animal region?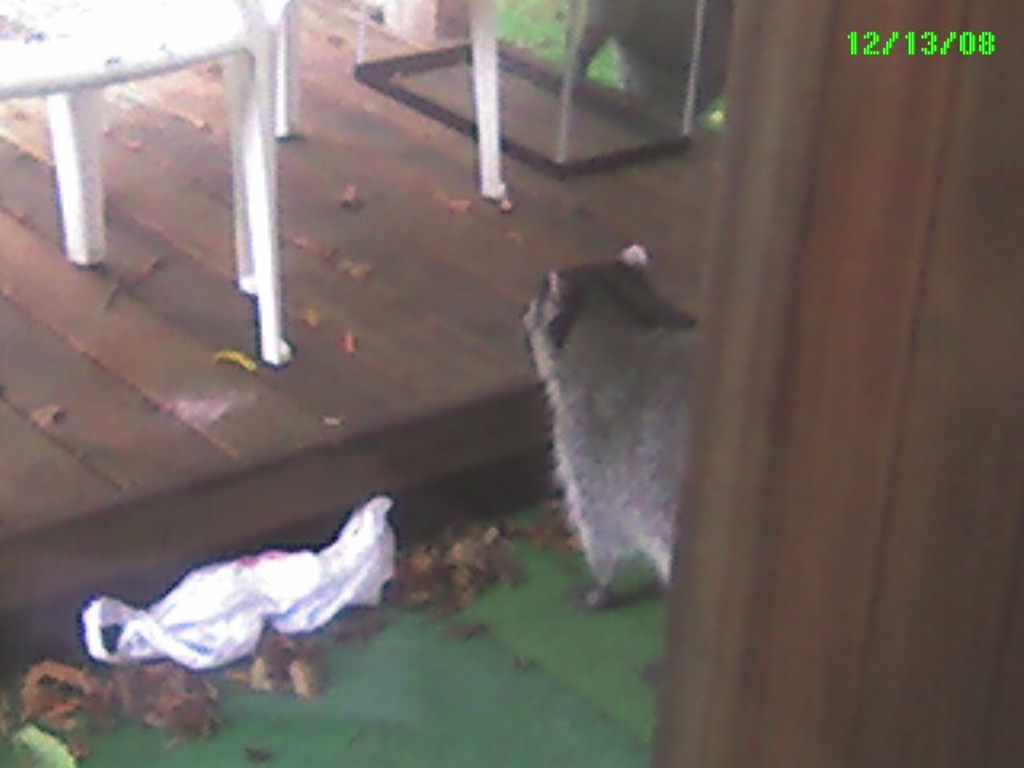
[x1=514, y1=242, x2=720, y2=616]
